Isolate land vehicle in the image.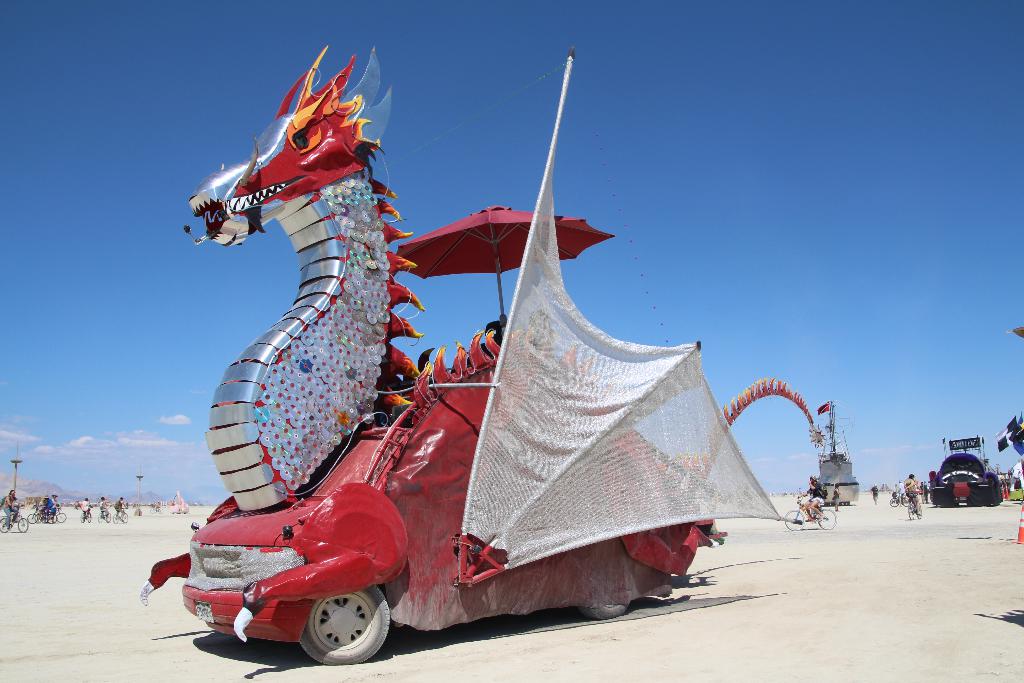
Isolated region: (150, 503, 164, 515).
